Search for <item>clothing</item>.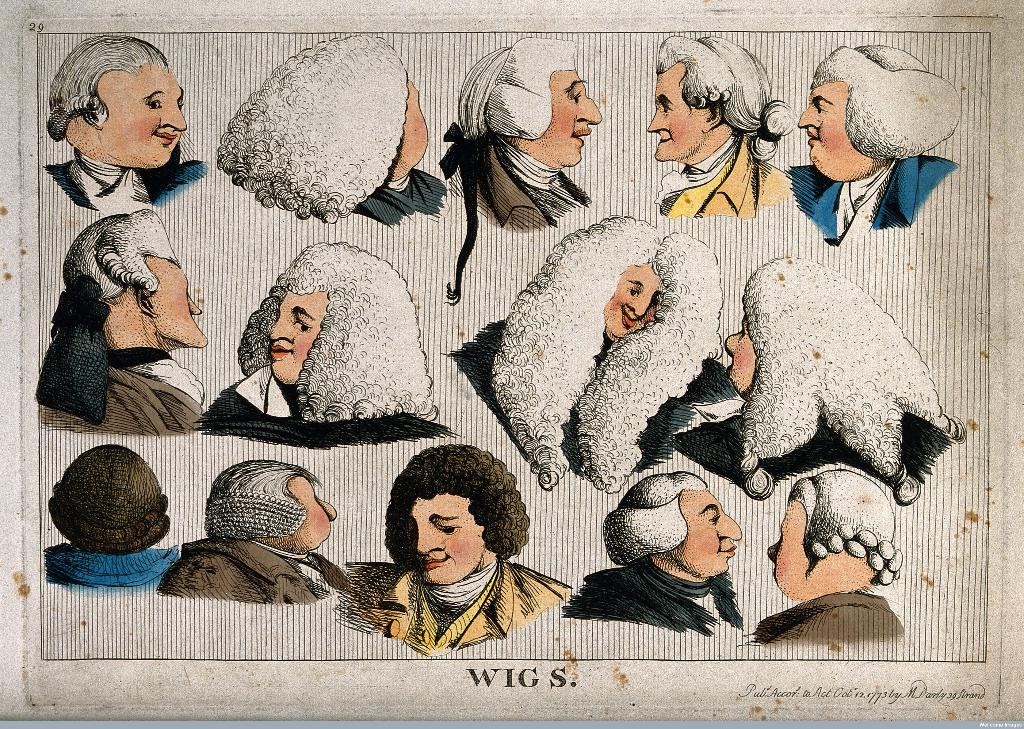
Found at x1=201, y1=371, x2=453, y2=439.
